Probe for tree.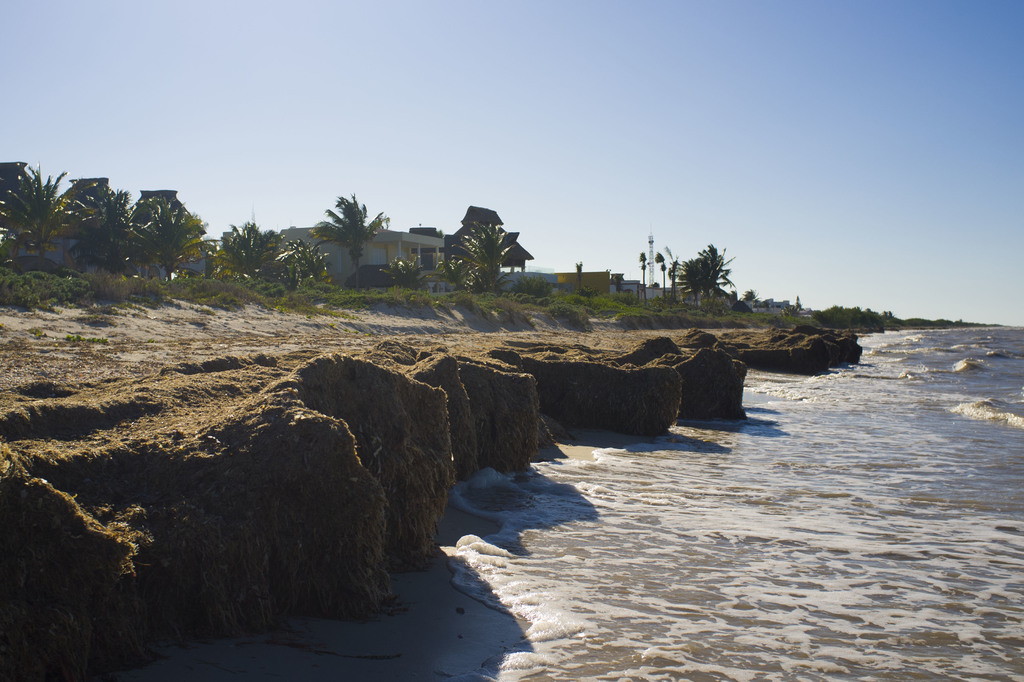
Probe result: BBox(568, 259, 589, 299).
